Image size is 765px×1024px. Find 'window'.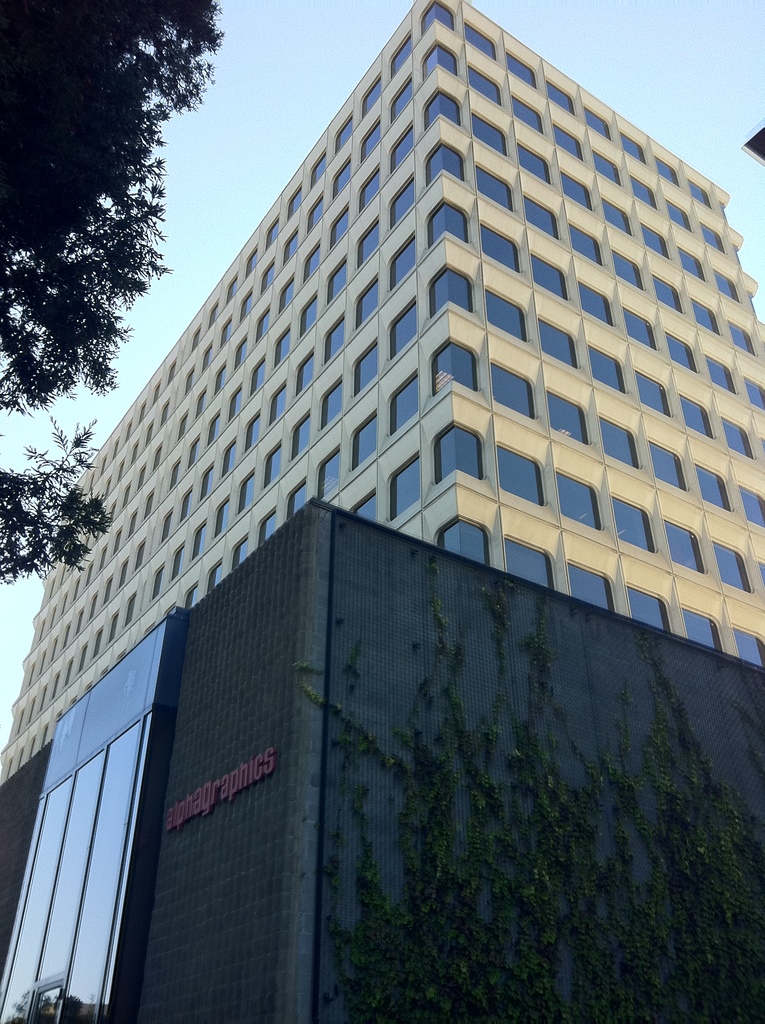
(152, 440, 163, 468).
